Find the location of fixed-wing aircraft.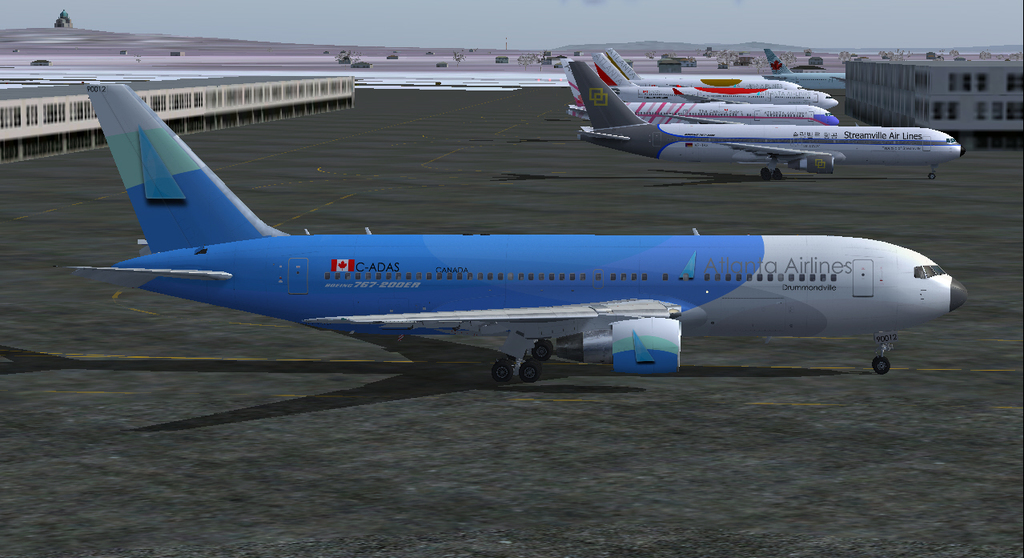
Location: bbox=[572, 101, 842, 126].
